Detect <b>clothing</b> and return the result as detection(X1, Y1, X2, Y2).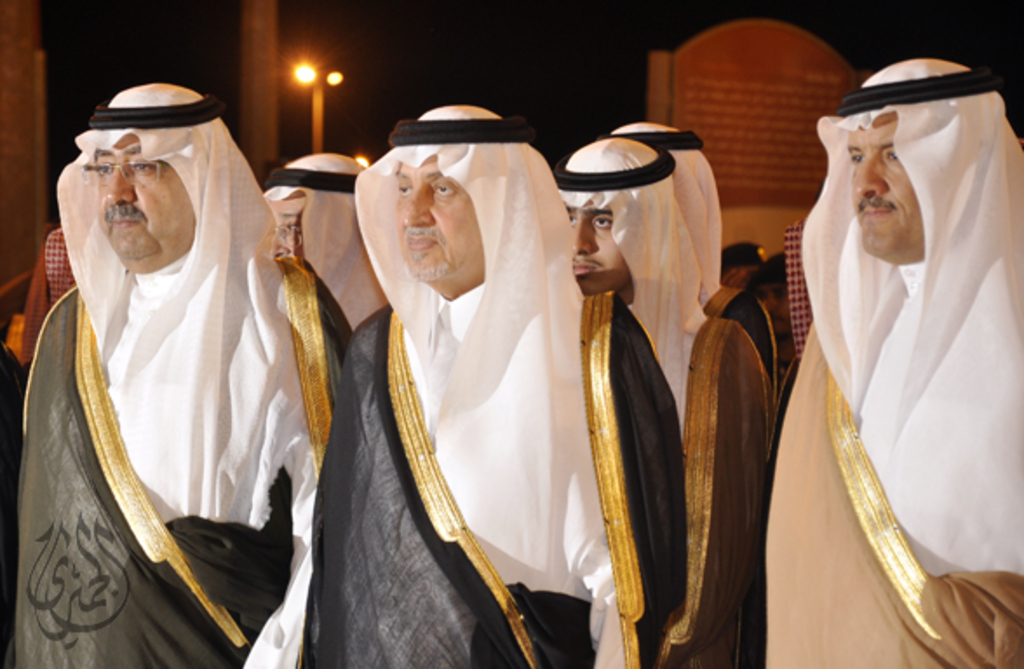
detection(19, 87, 322, 667).
